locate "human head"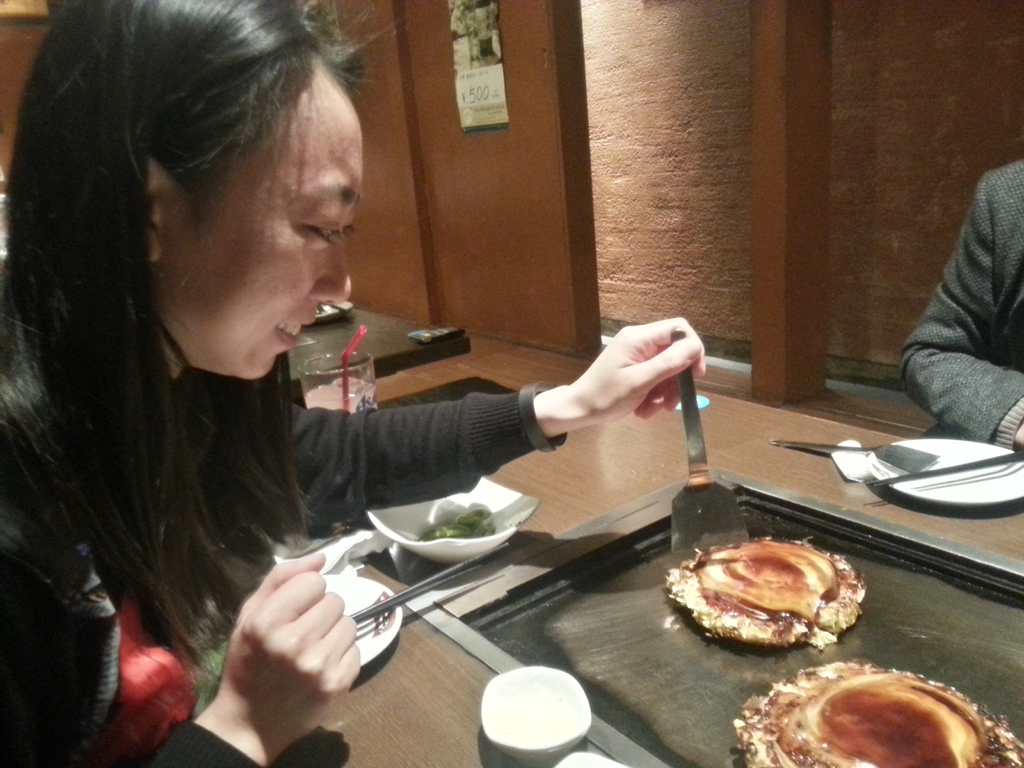
44:4:366:407
